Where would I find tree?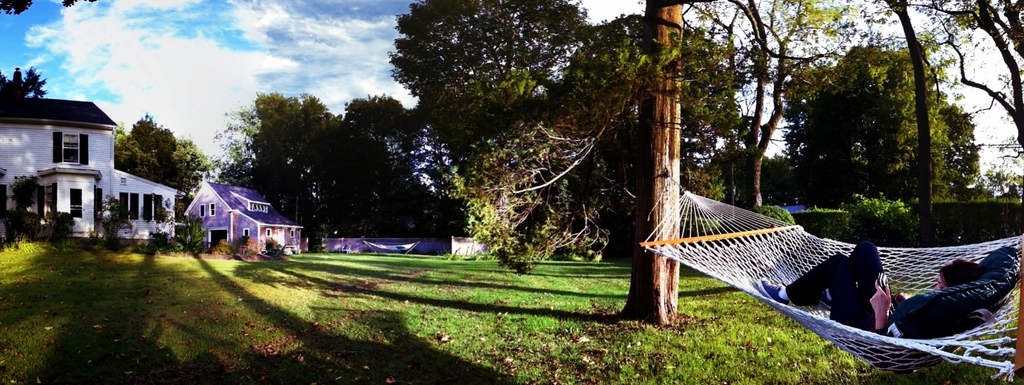
At l=108, t=108, r=197, b=194.
